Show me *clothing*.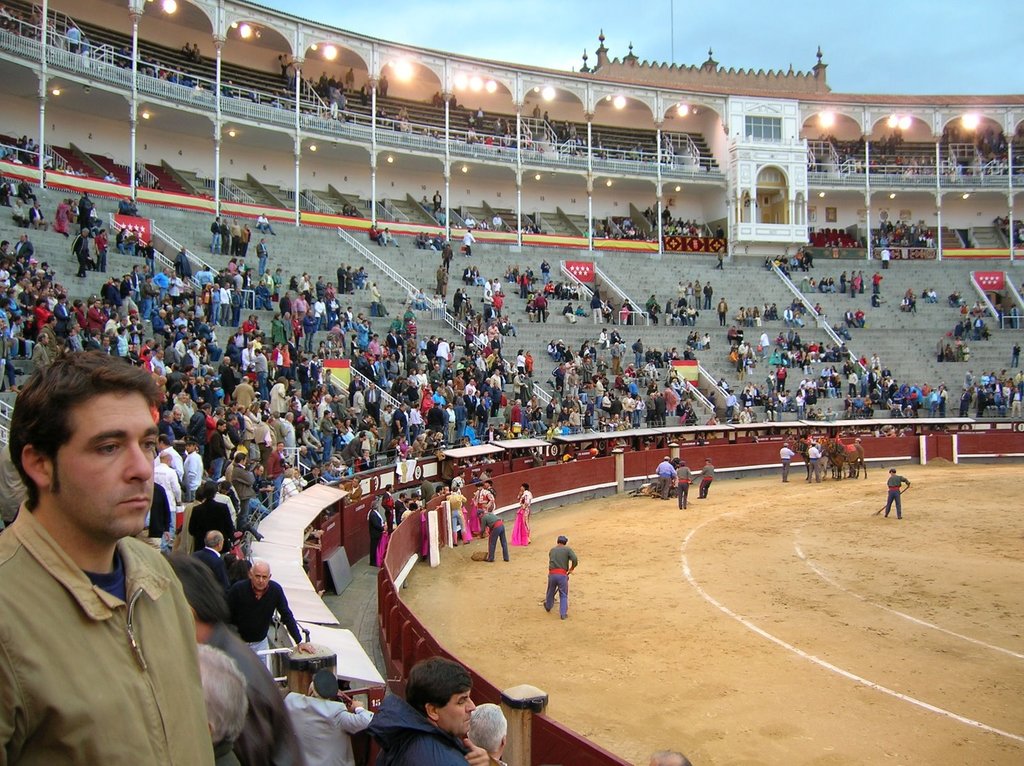
*clothing* is here: rect(433, 193, 444, 214).
